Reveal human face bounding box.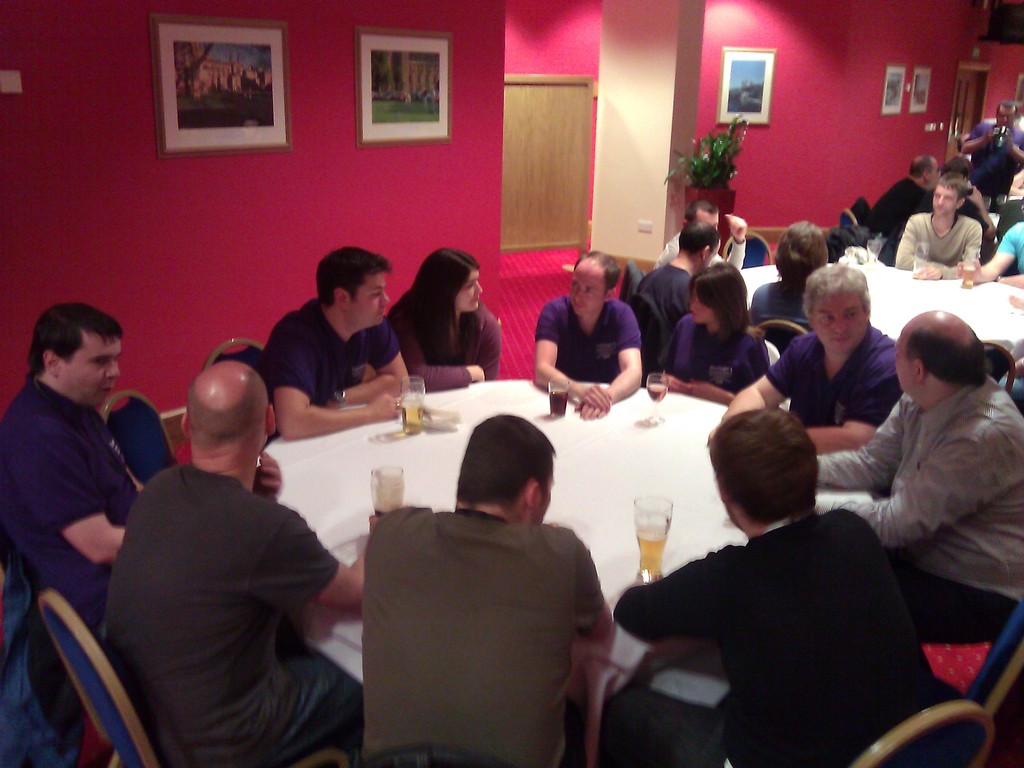
Revealed: [689,285,717,329].
